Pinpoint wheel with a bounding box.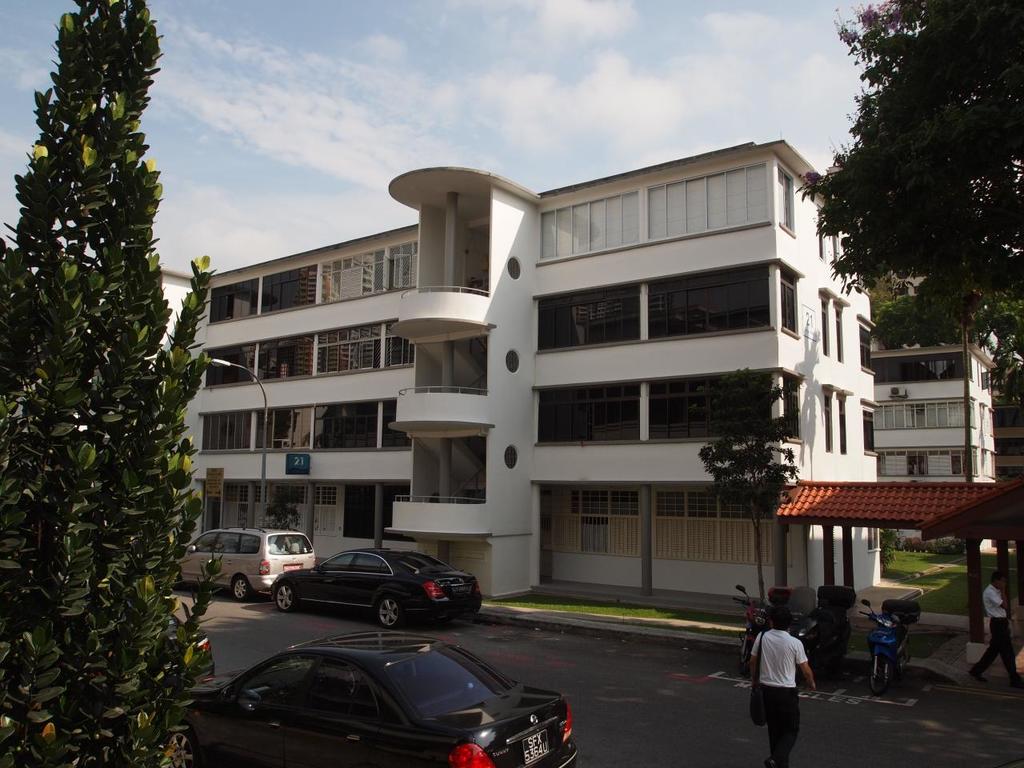
locate(276, 582, 298, 610).
